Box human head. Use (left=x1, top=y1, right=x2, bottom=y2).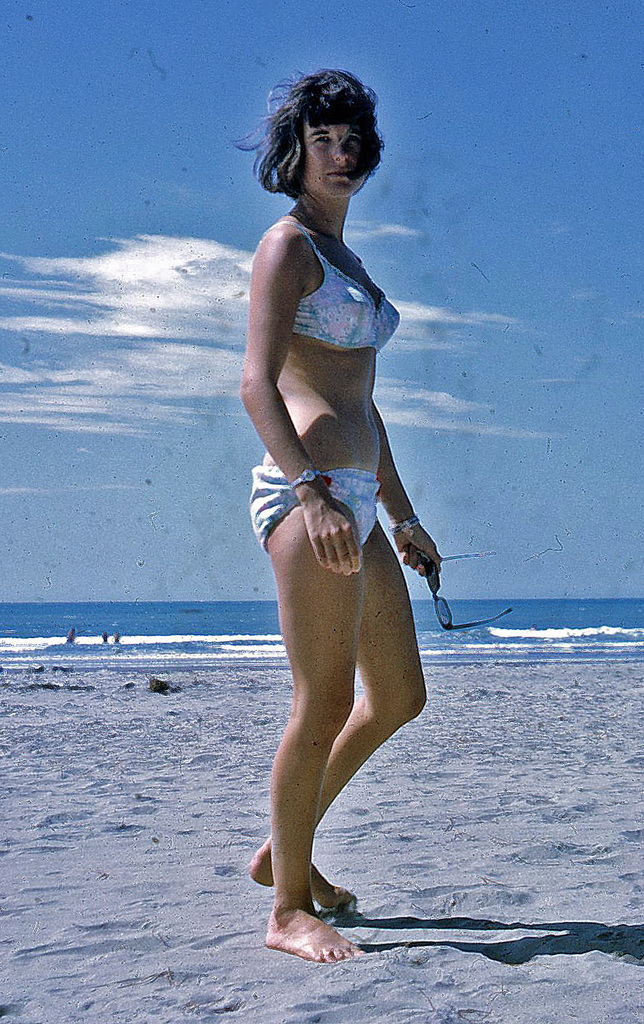
(left=283, top=62, right=392, bottom=203).
